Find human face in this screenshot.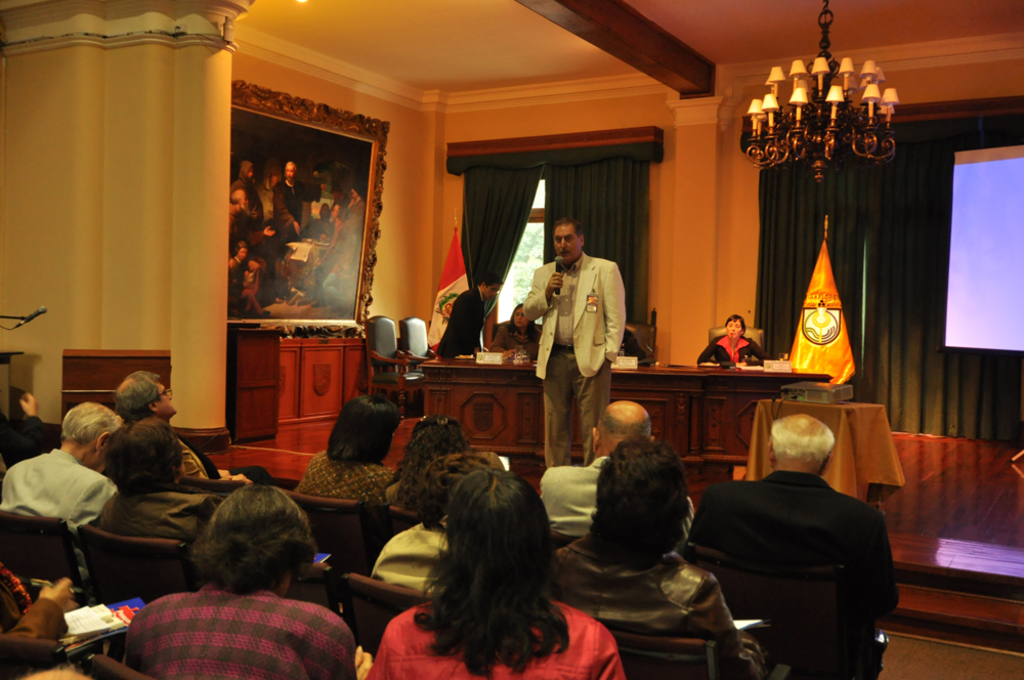
The bounding box for human face is 239:245:247:261.
